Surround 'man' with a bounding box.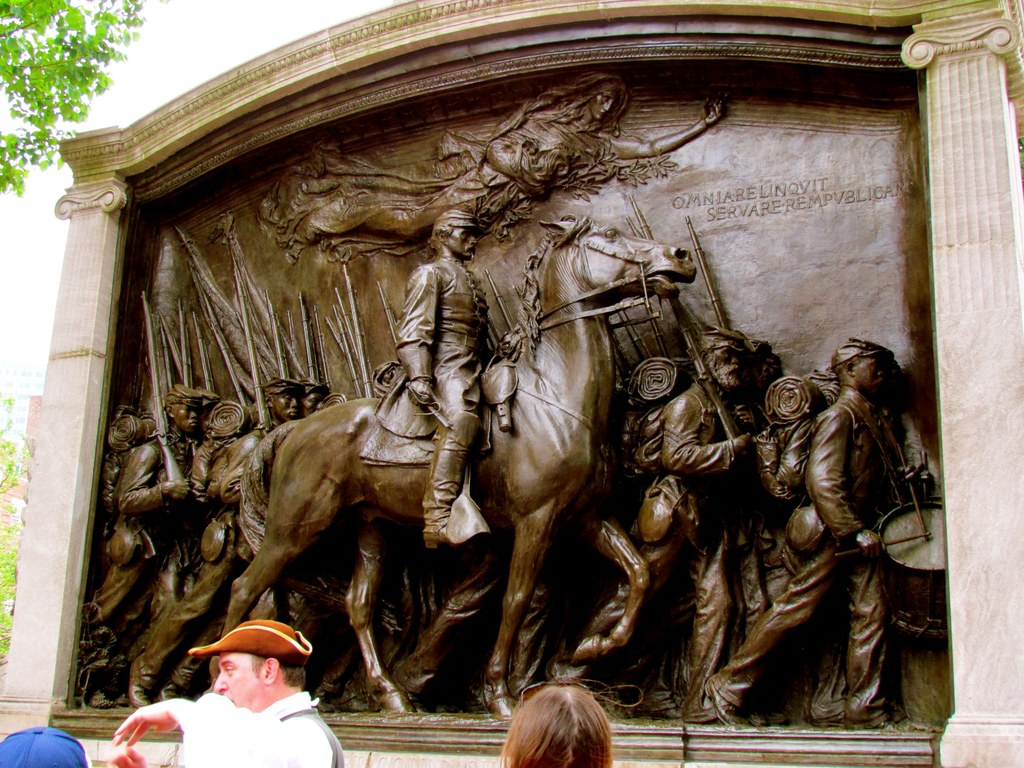
(292, 373, 329, 419).
